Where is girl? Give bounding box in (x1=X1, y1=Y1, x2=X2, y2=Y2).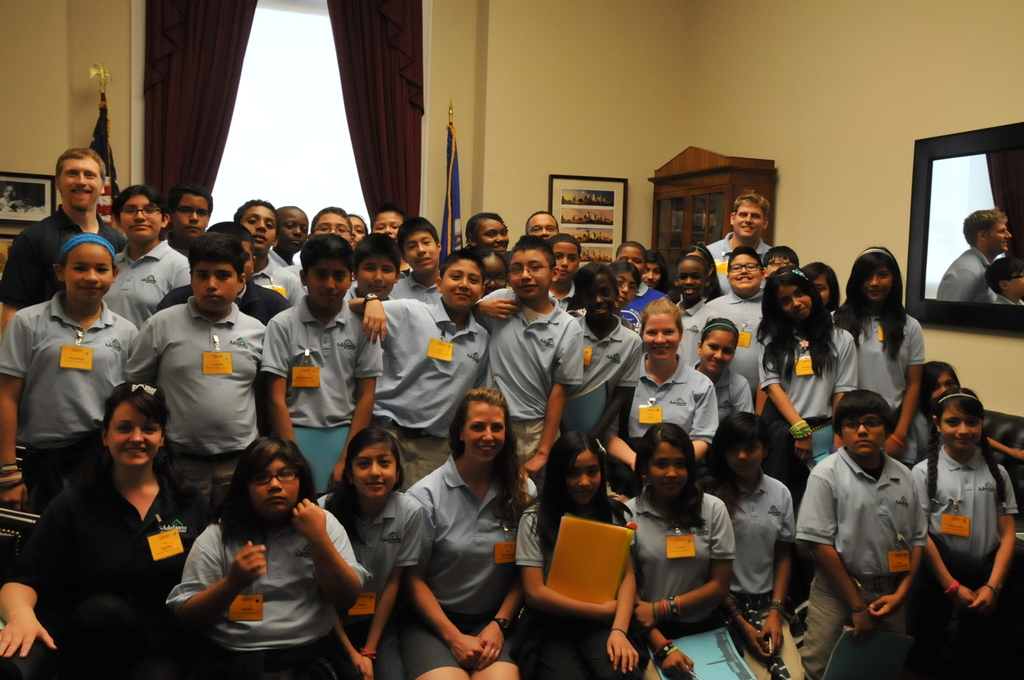
(x1=690, y1=403, x2=811, y2=679).
